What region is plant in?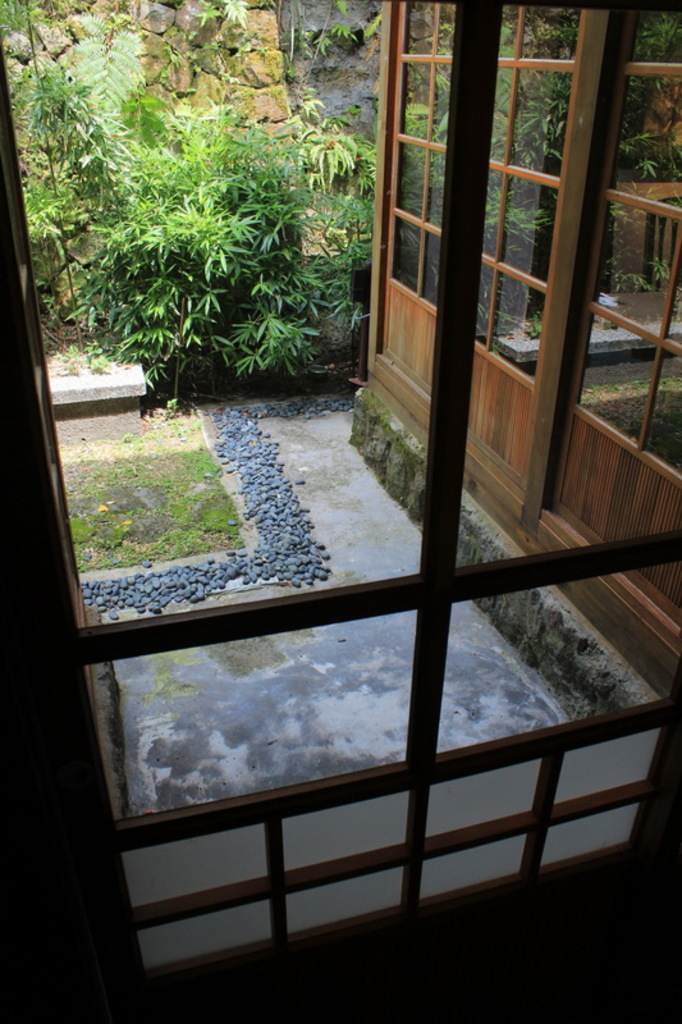
[67, 72, 371, 401].
